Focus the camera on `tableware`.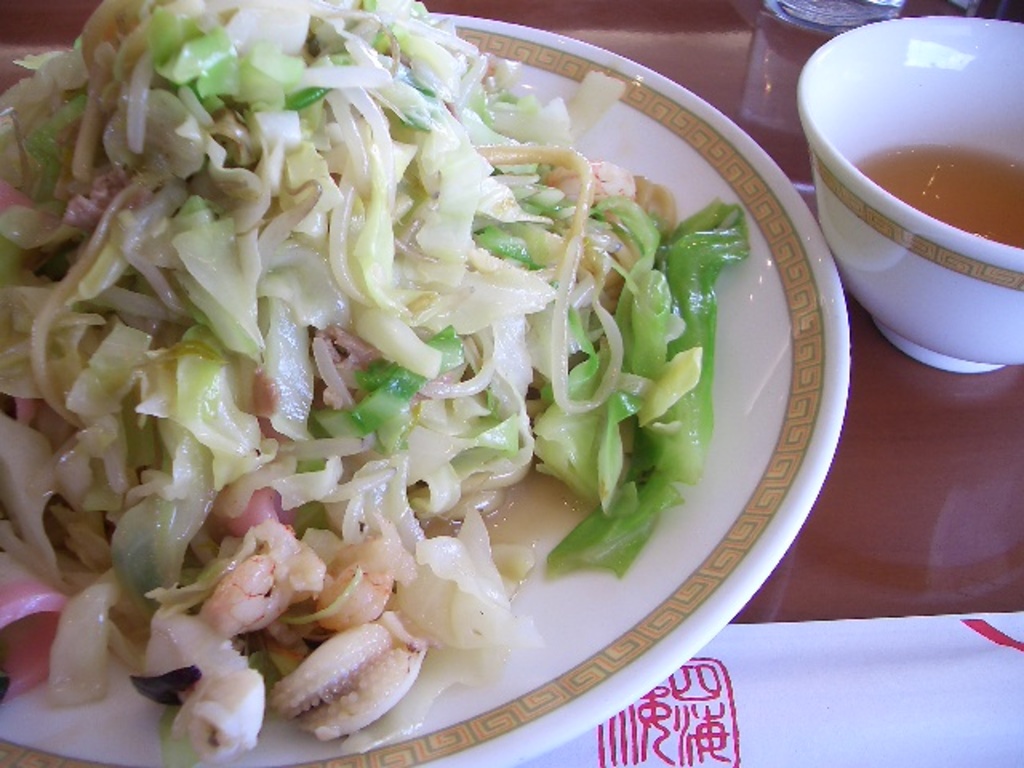
Focus region: pyautogui.locateOnScreen(0, 11, 854, 766).
